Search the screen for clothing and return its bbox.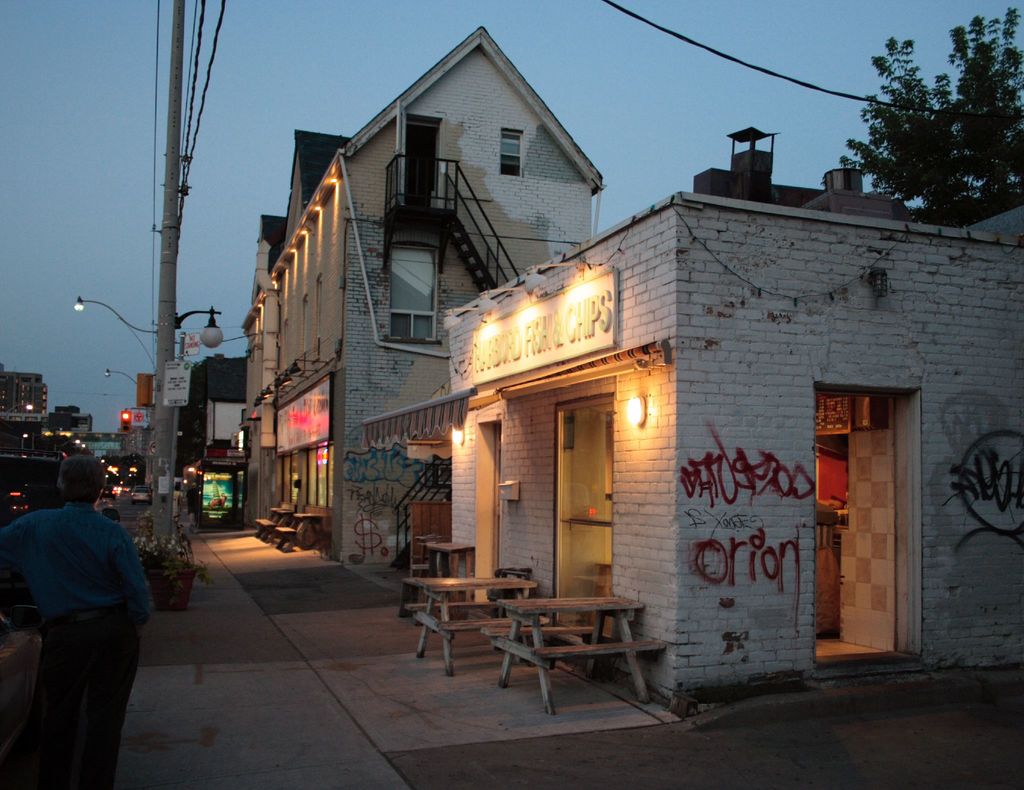
Found: {"x1": 171, "y1": 486, "x2": 186, "y2": 522}.
